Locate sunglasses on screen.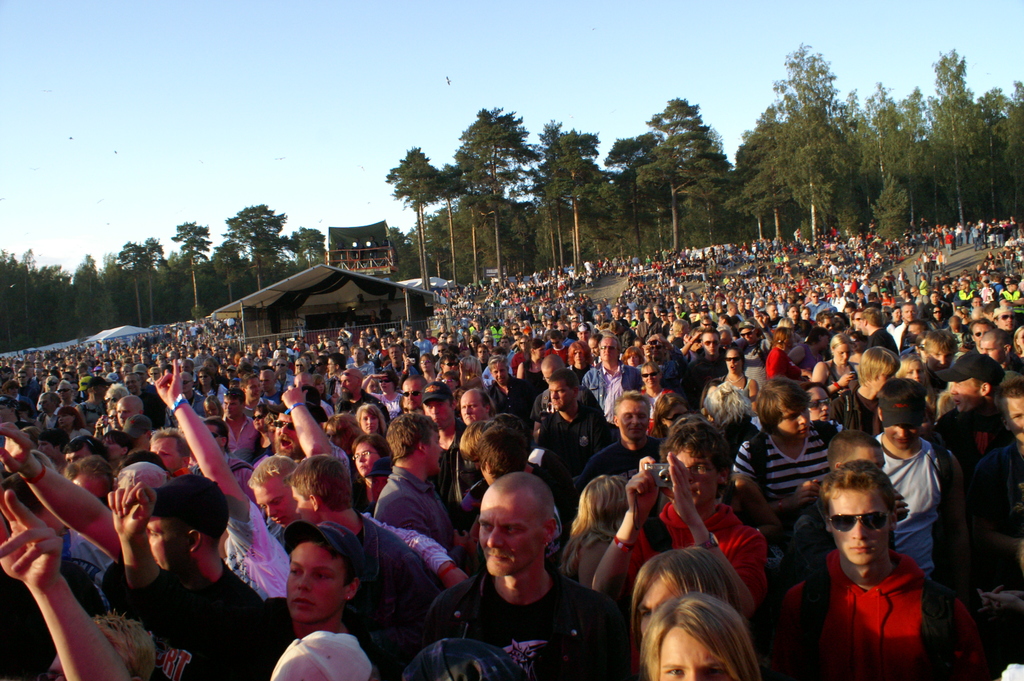
On screen at rect(441, 359, 458, 370).
